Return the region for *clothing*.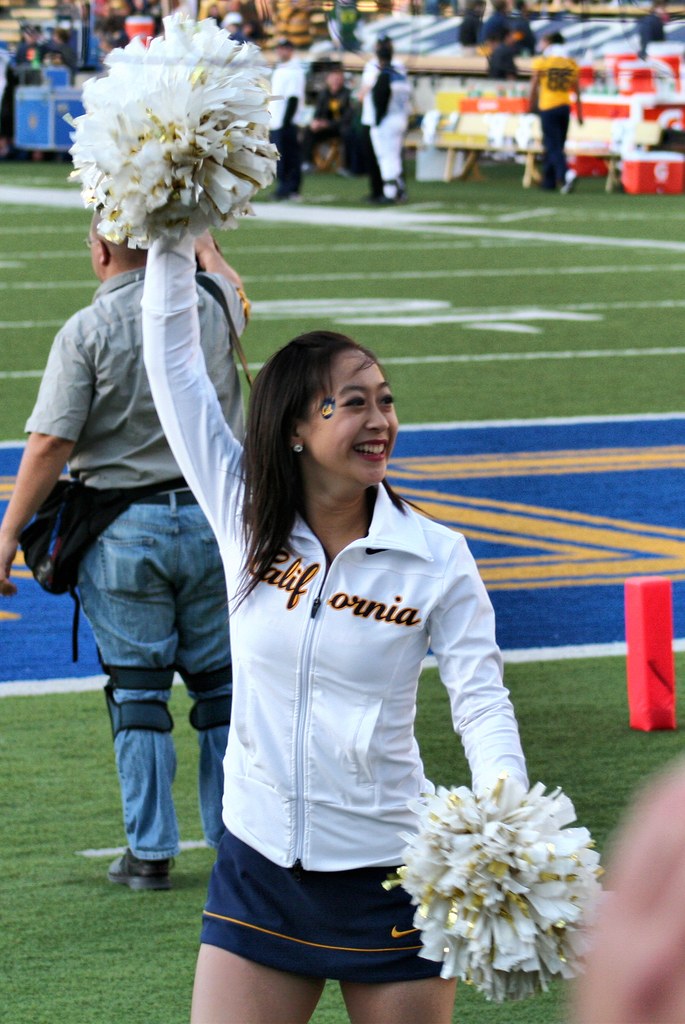
locate(143, 232, 532, 995).
